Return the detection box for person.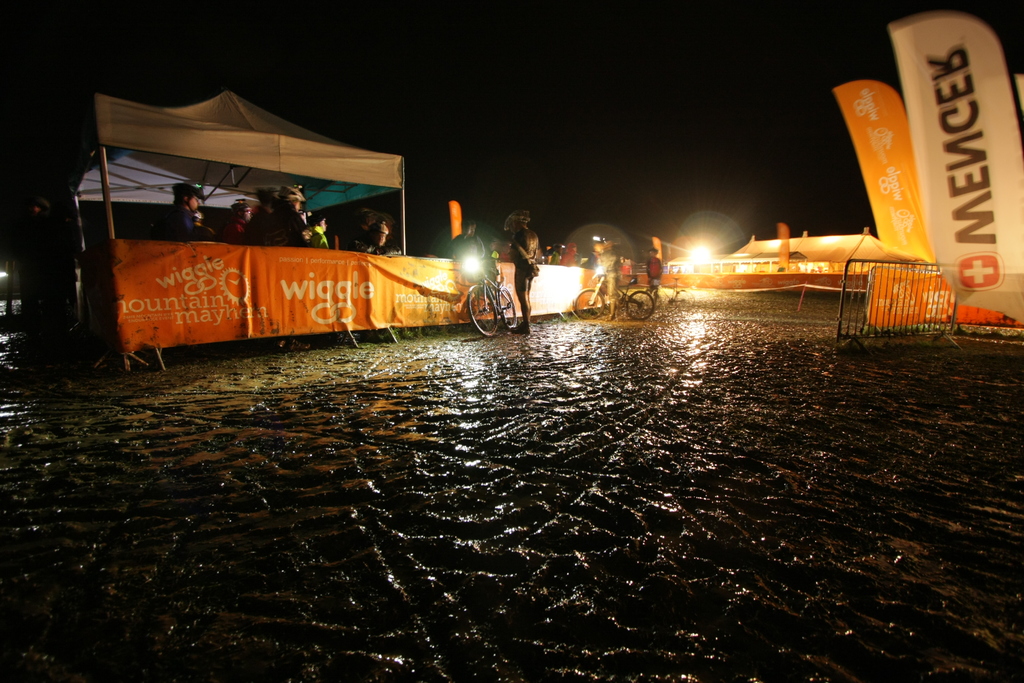
x1=171, y1=183, x2=202, y2=238.
